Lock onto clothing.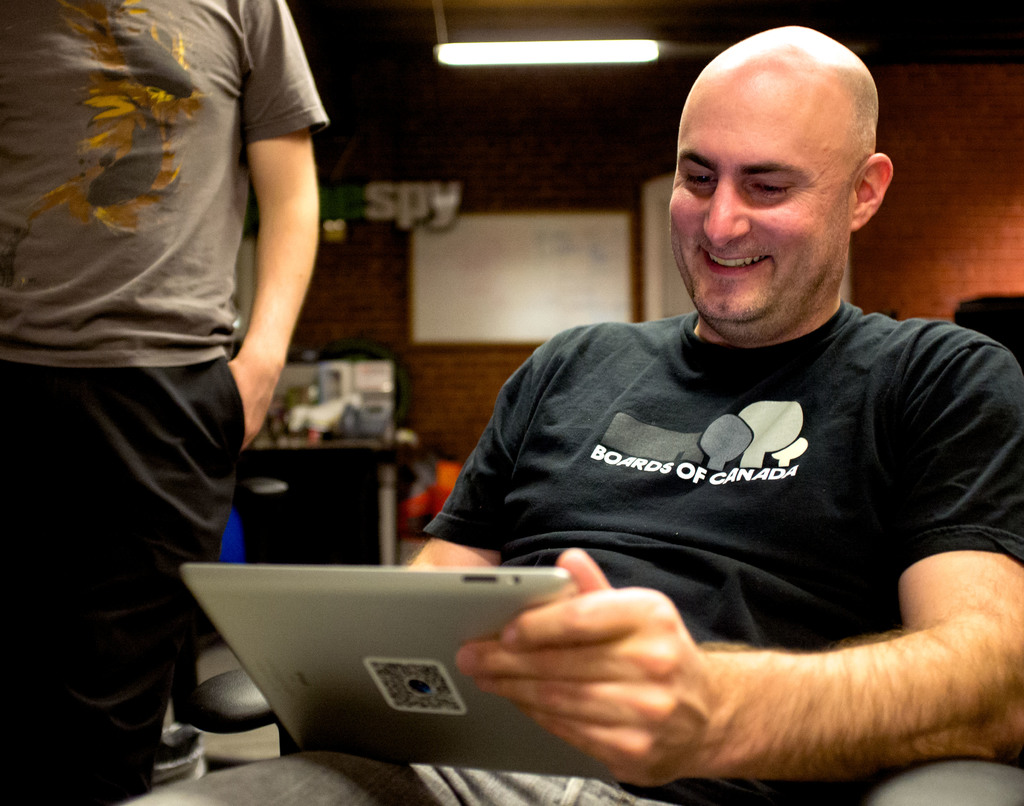
Locked: Rect(0, 0, 328, 805).
